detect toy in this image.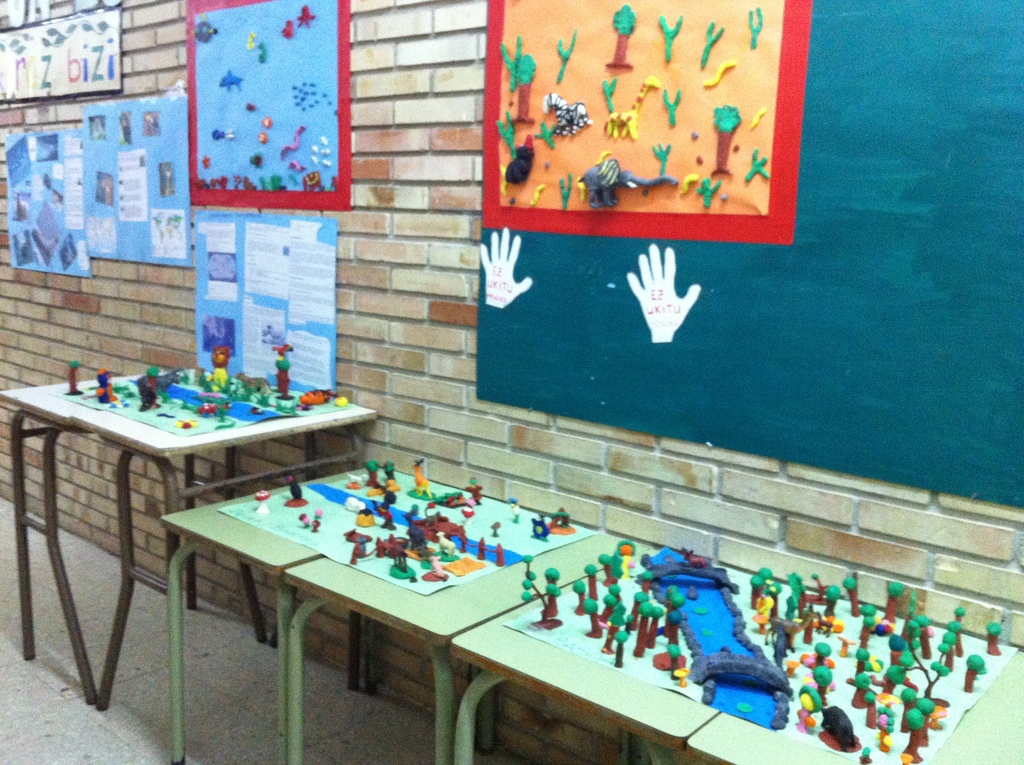
Detection: x1=857 y1=747 x2=870 y2=764.
